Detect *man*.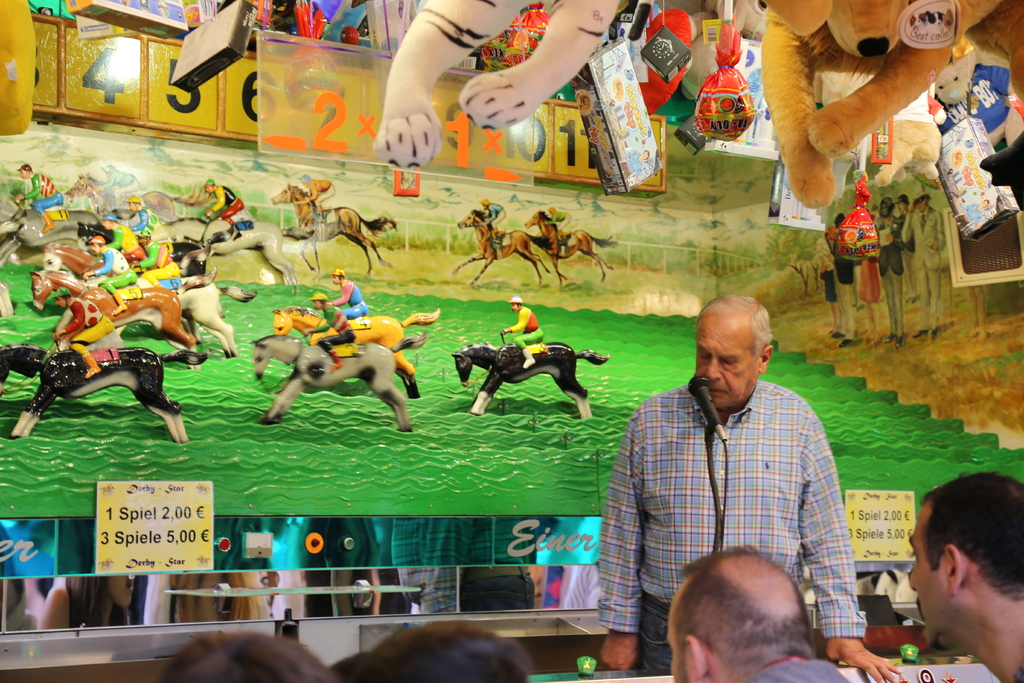
Detected at 899,182,946,341.
